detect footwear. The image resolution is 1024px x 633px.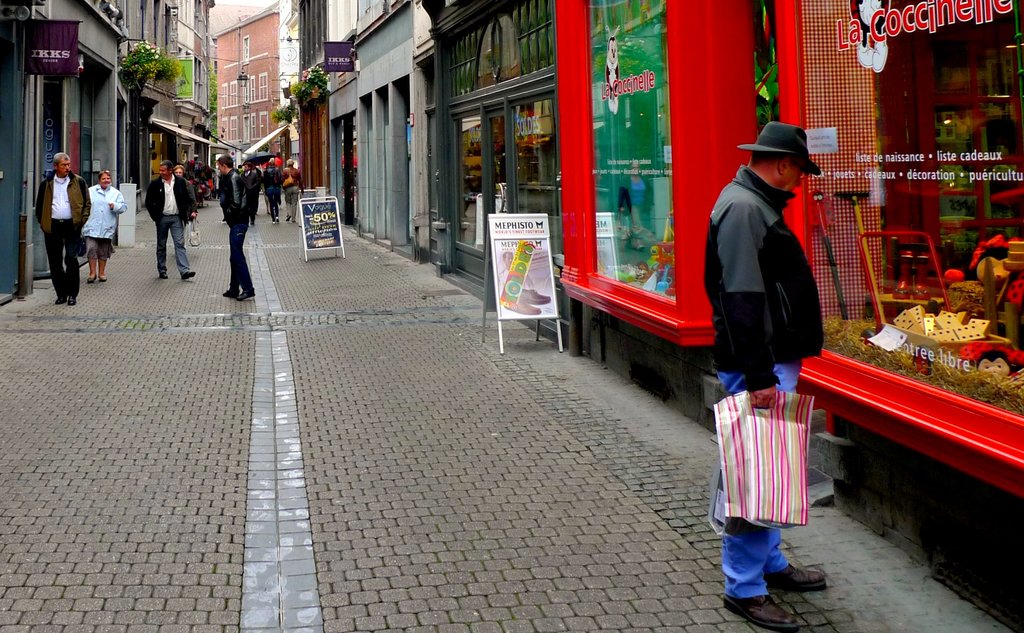
181, 270, 195, 279.
